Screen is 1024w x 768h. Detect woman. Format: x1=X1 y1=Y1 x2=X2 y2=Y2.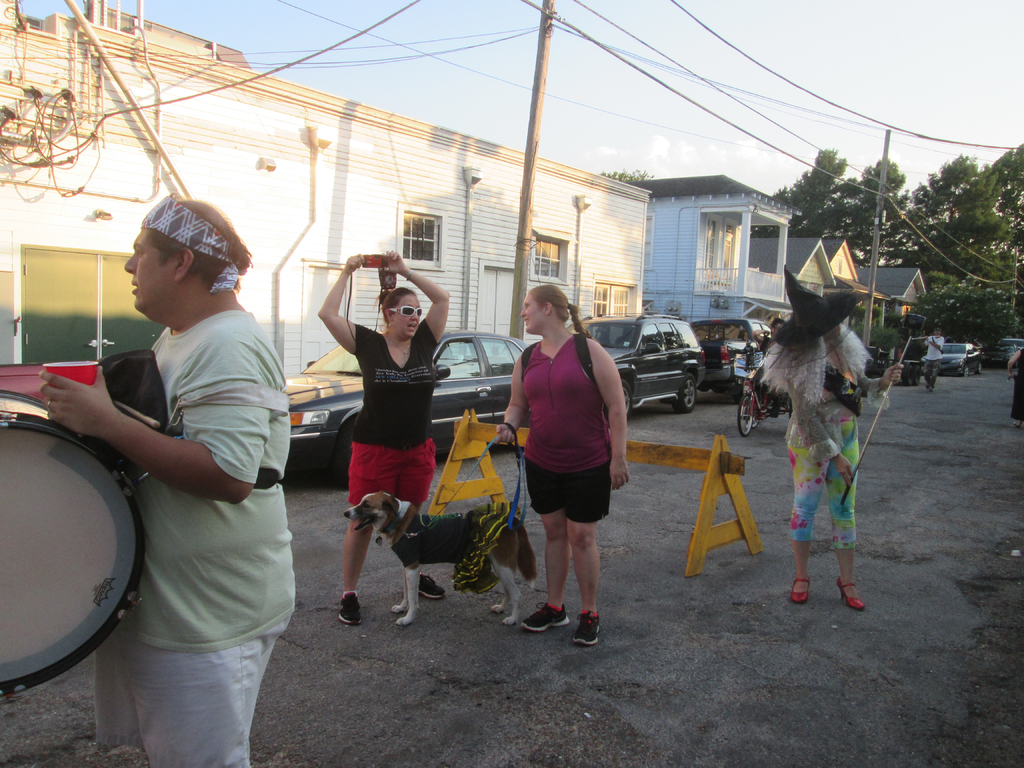
x1=488 y1=280 x2=638 y2=646.
